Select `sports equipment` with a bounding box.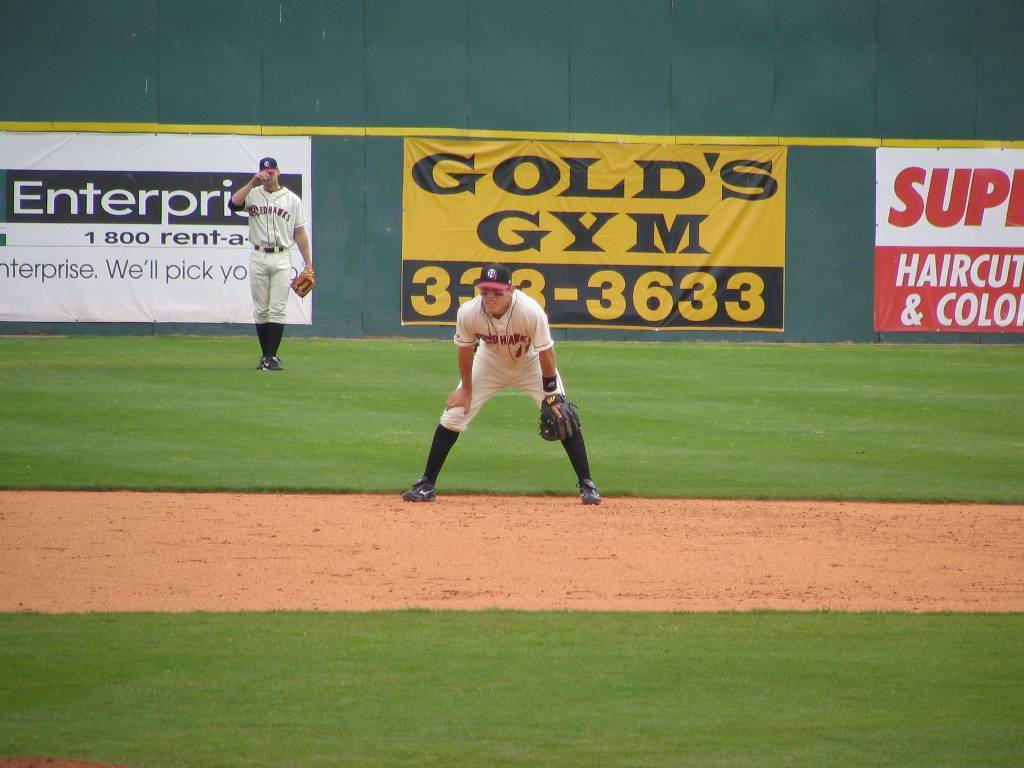
bbox(290, 262, 314, 299).
